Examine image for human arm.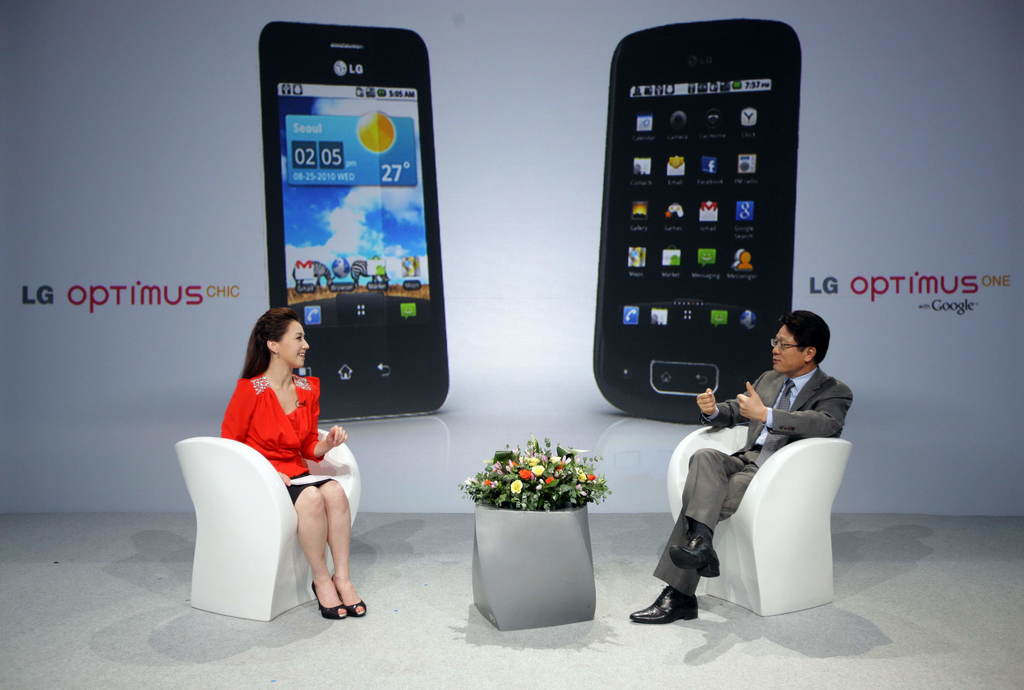
Examination result: 733,377,855,439.
